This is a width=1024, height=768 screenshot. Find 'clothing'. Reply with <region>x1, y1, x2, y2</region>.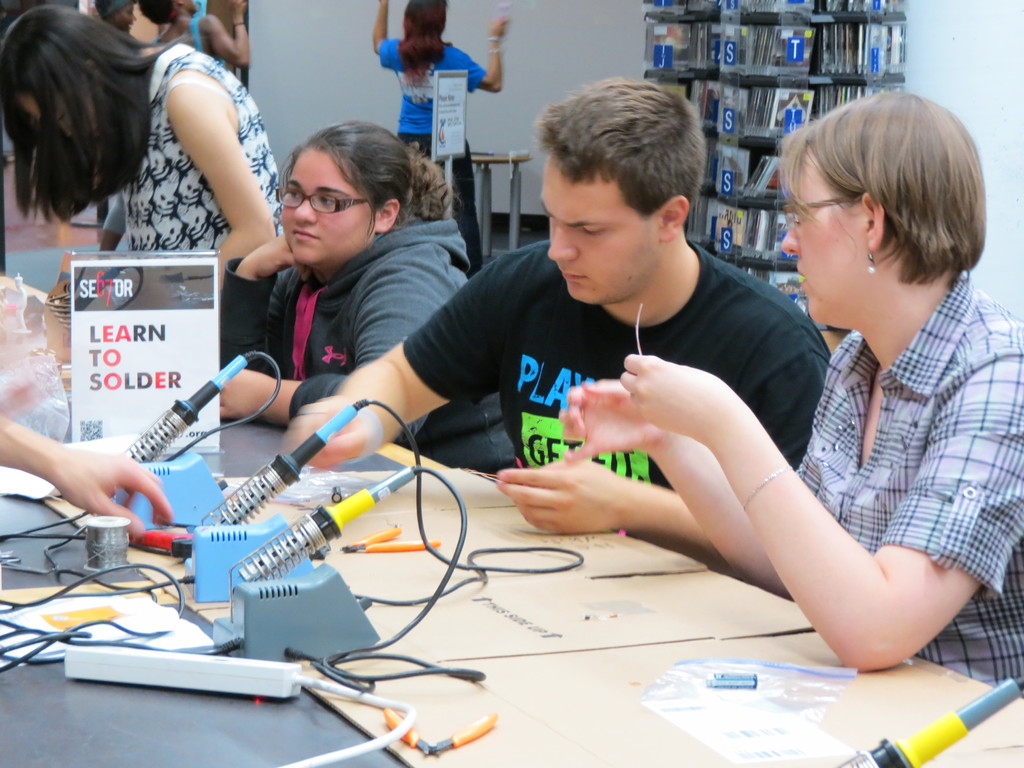
<region>796, 261, 1023, 698</region>.
